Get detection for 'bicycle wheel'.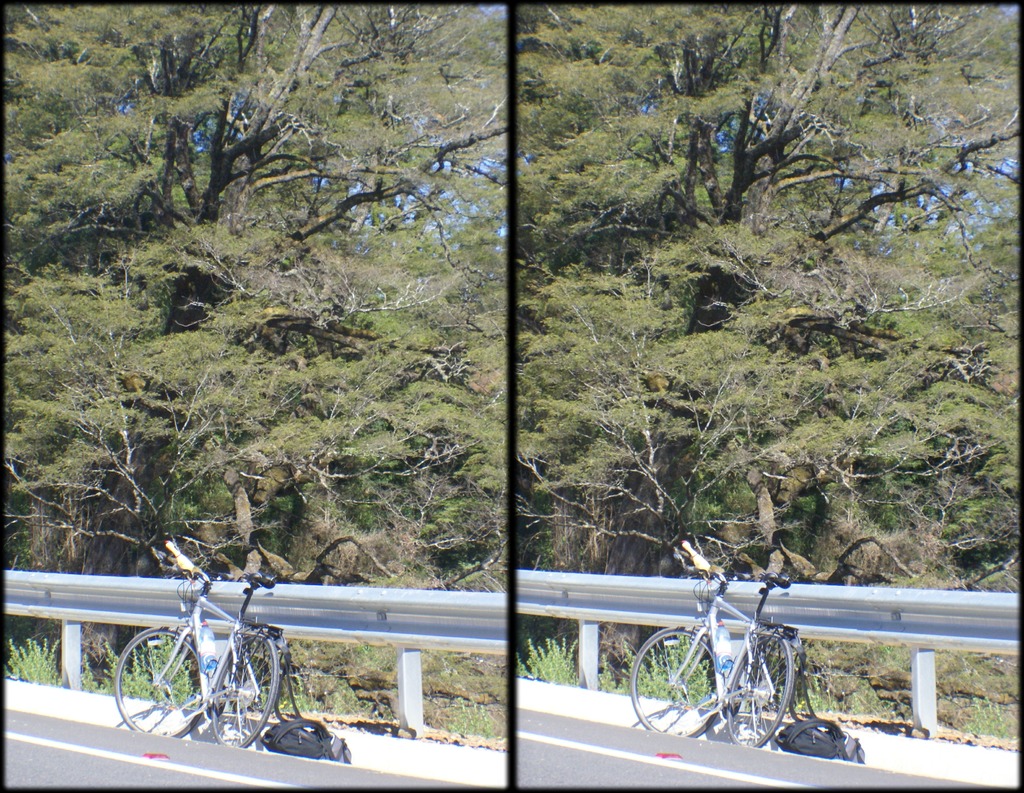
Detection: [left=659, top=636, right=755, bottom=740].
